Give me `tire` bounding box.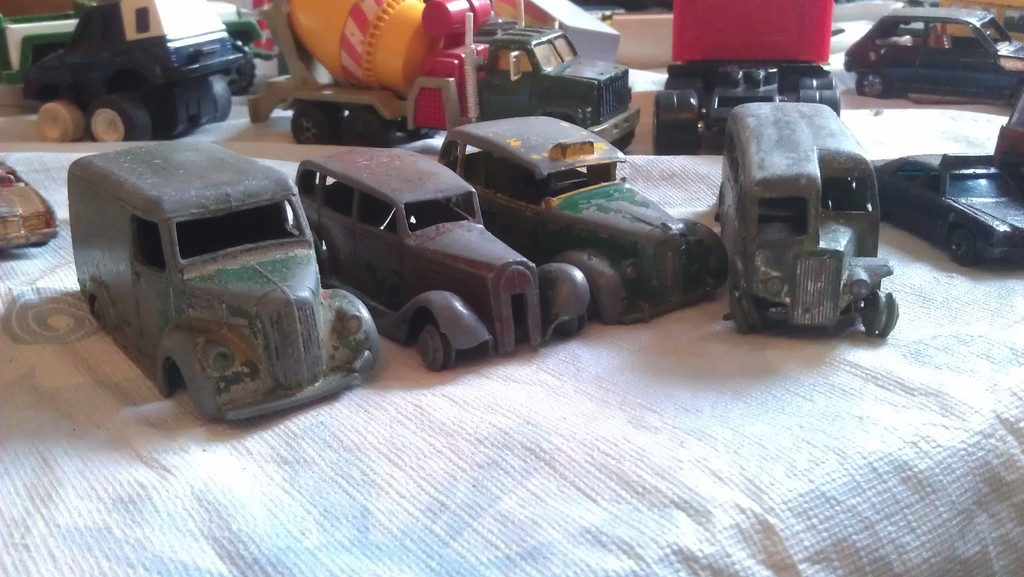
{"left": 88, "top": 94, "right": 150, "bottom": 147}.
